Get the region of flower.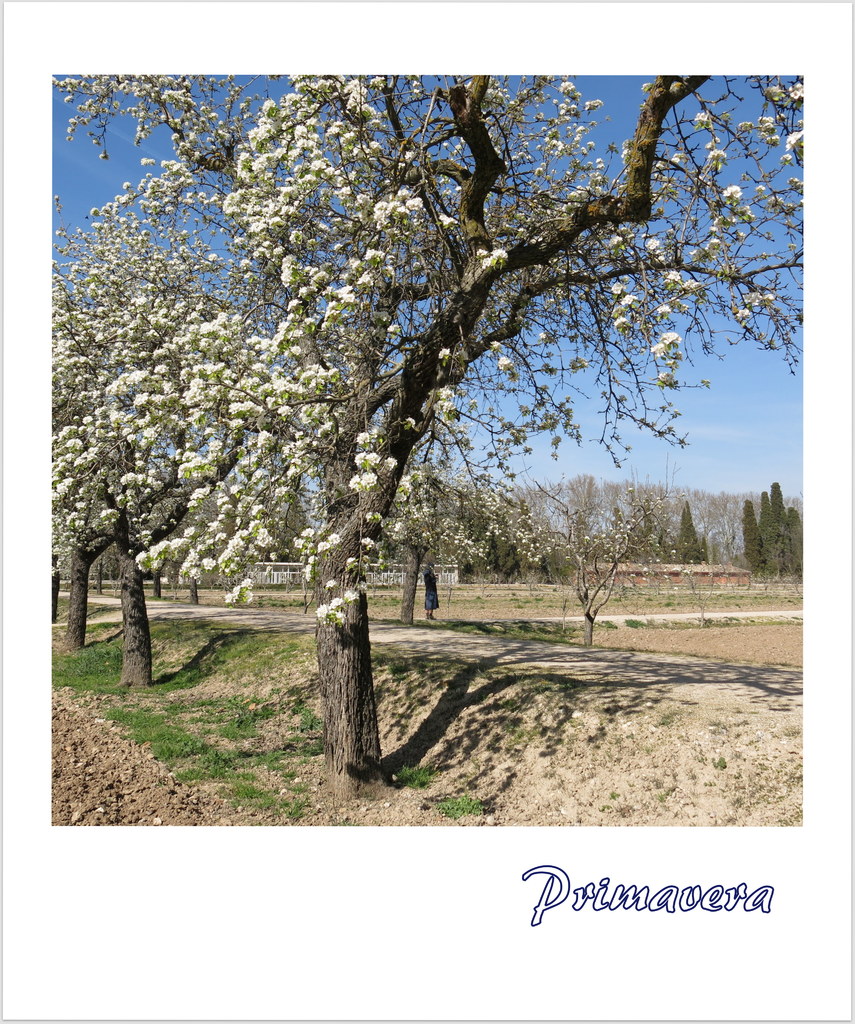
detection(312, 604, 329, 622).
